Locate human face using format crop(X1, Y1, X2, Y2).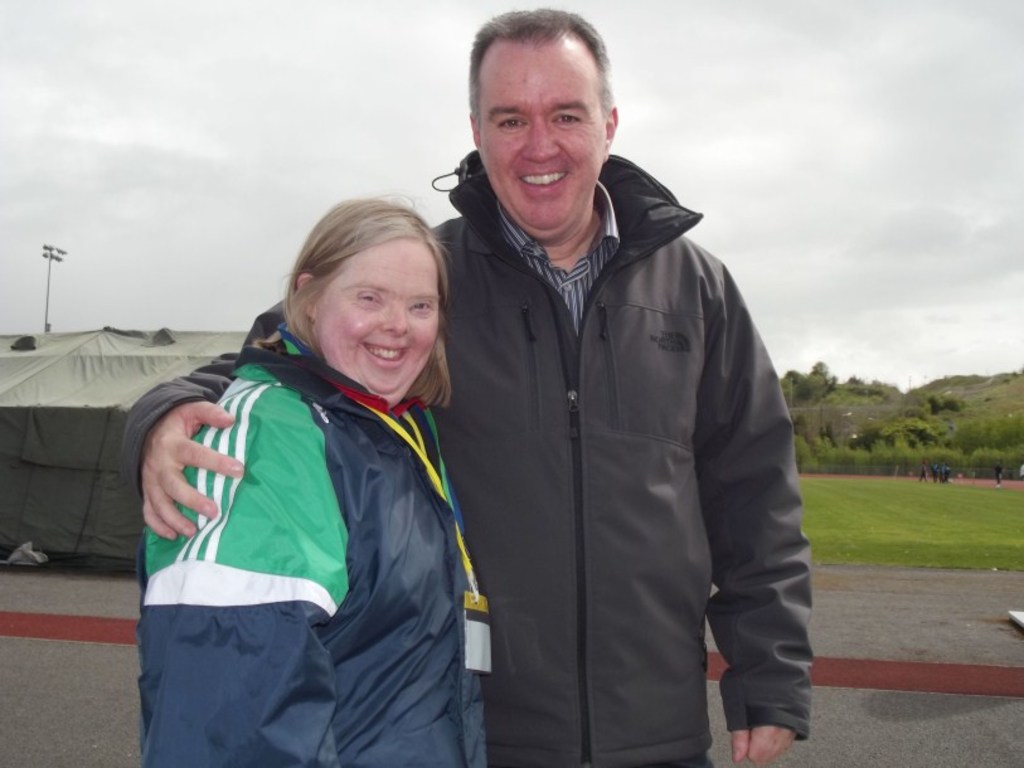
crop(467, 30, 605, 234).
